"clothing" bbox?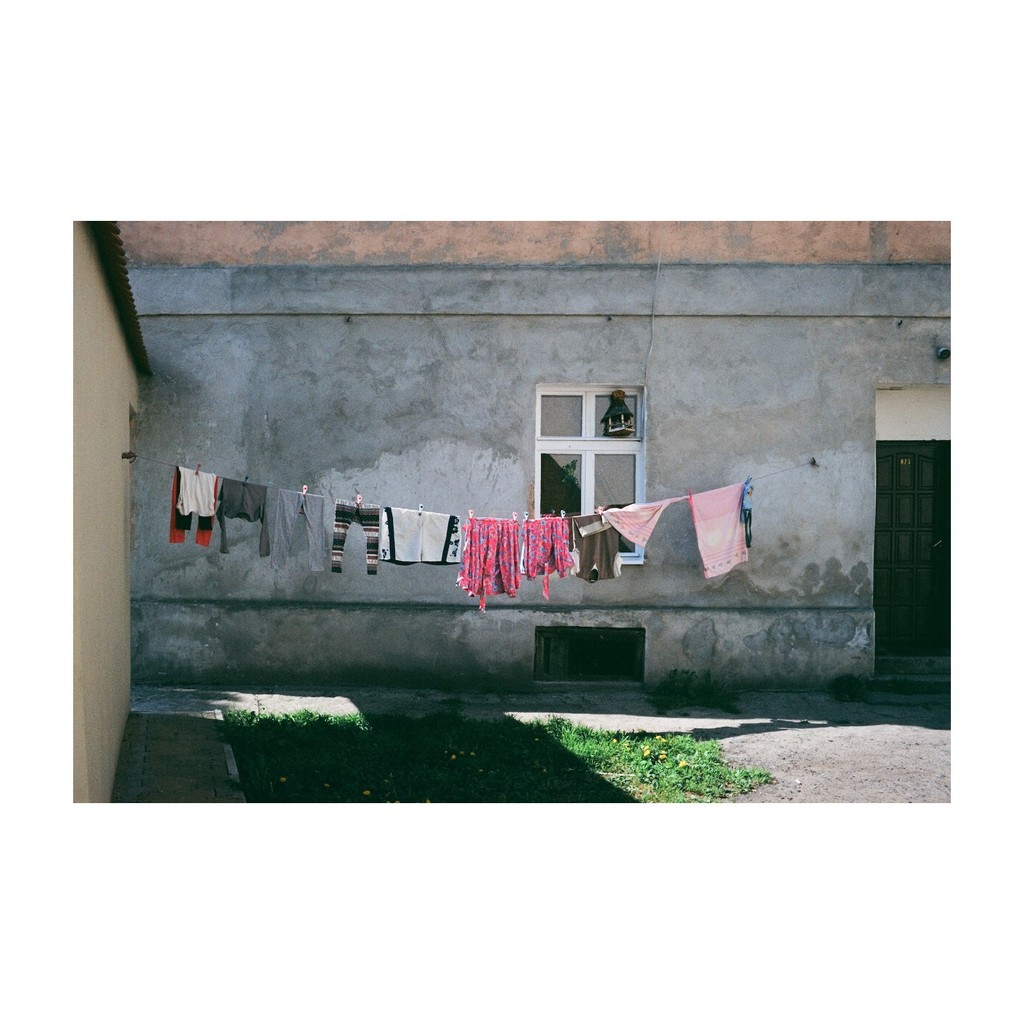
BBox(520, 519, 562, 592)
